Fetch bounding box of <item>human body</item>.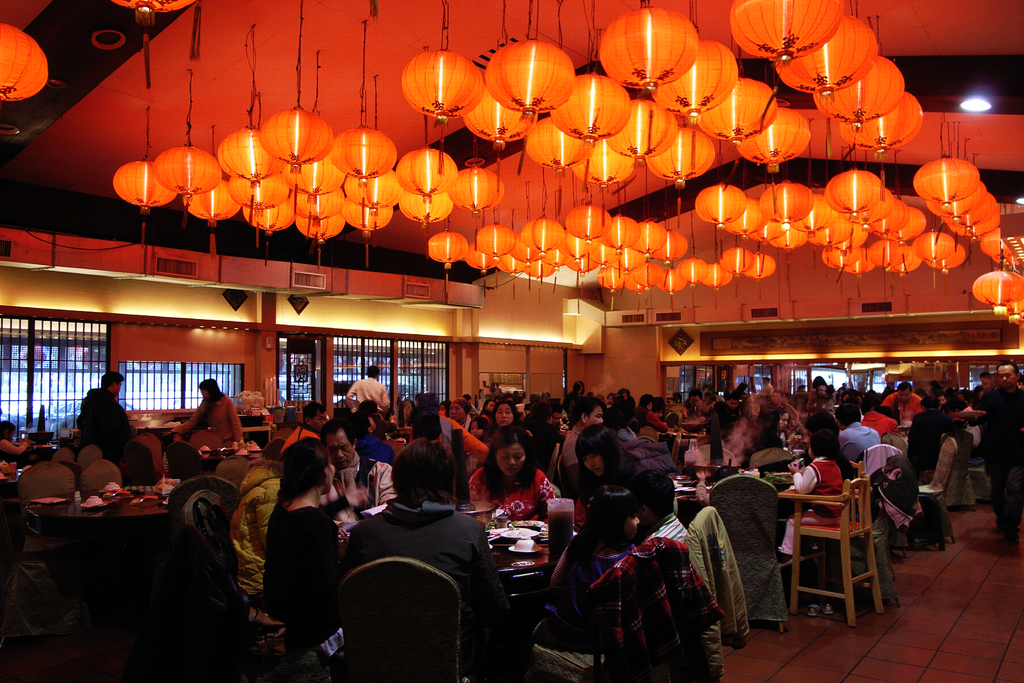
Bbox: {"x1": 280, "y1": 403, "x2": 328, "y2": 452}.
